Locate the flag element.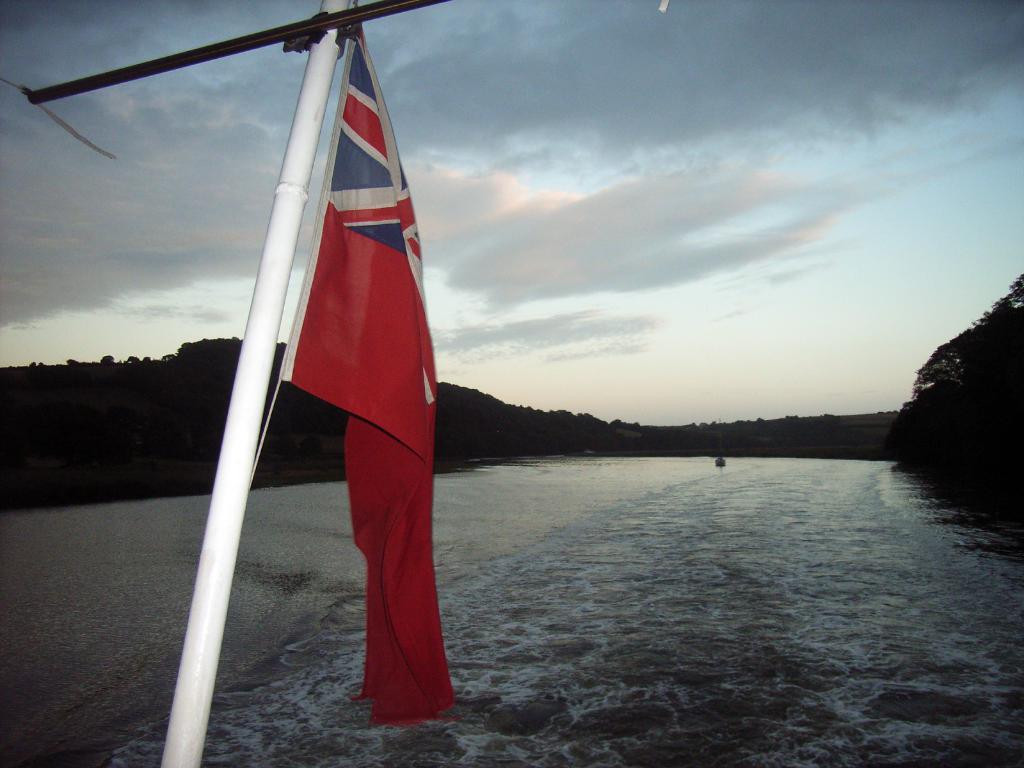
Element bbox: 265,12,458,752.
